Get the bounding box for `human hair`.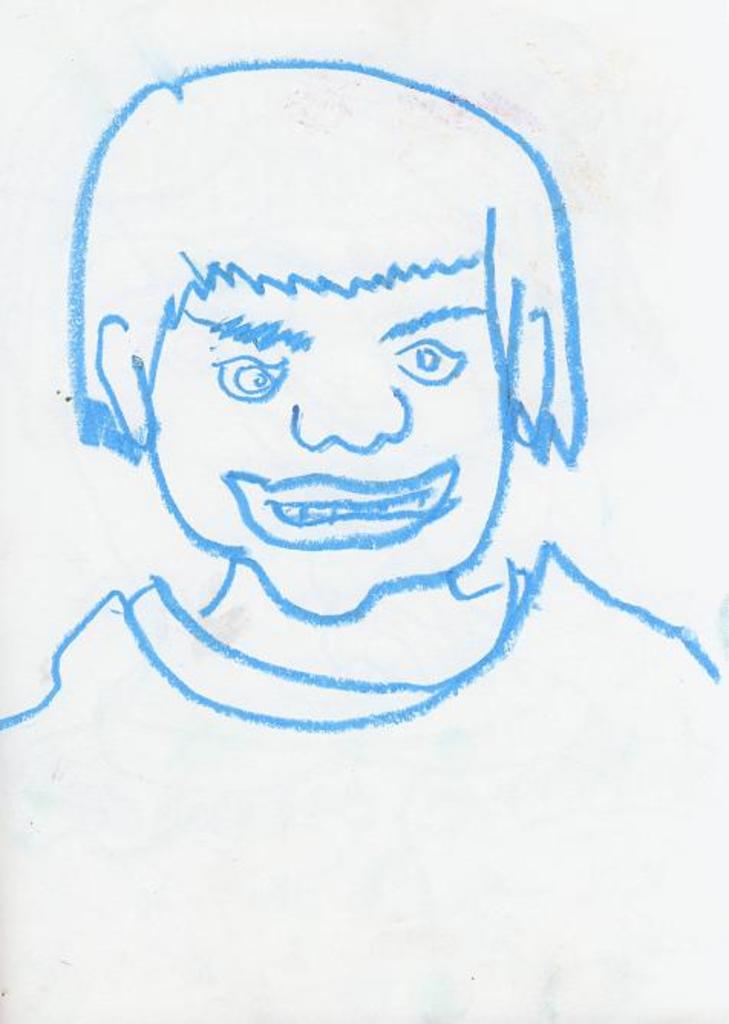
BBox(46, 12, 579, 602).
